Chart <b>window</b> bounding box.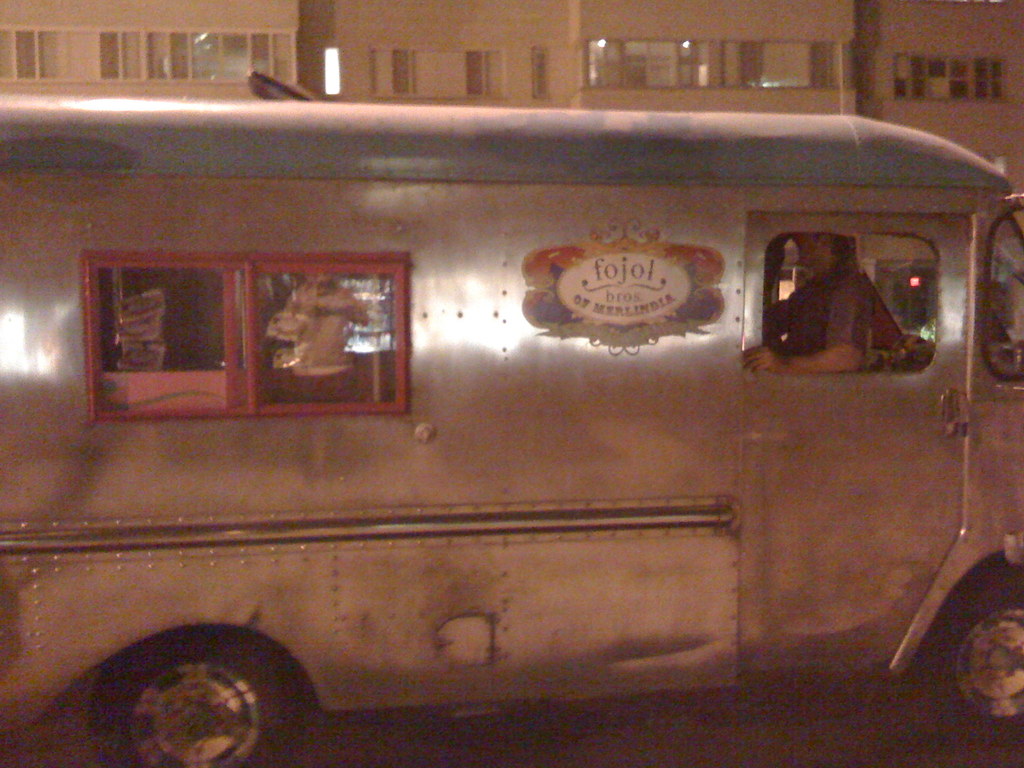
Charted: x1=324, y1=45, x2=504, y2=99.
